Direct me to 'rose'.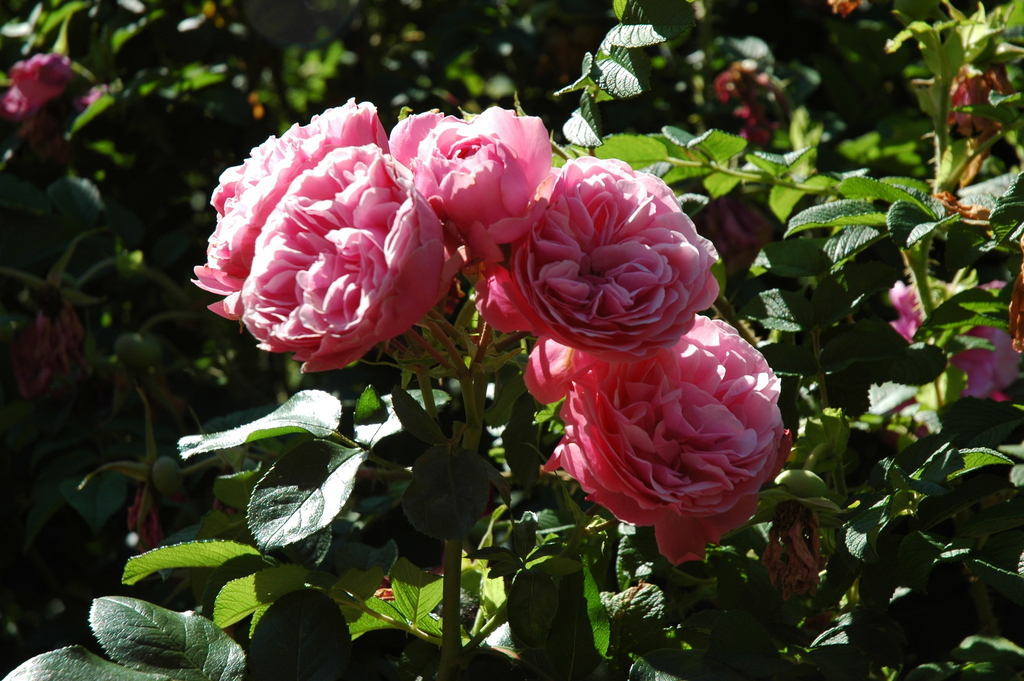
Direction: (left=211, top=97, right=384, bottom=195).
